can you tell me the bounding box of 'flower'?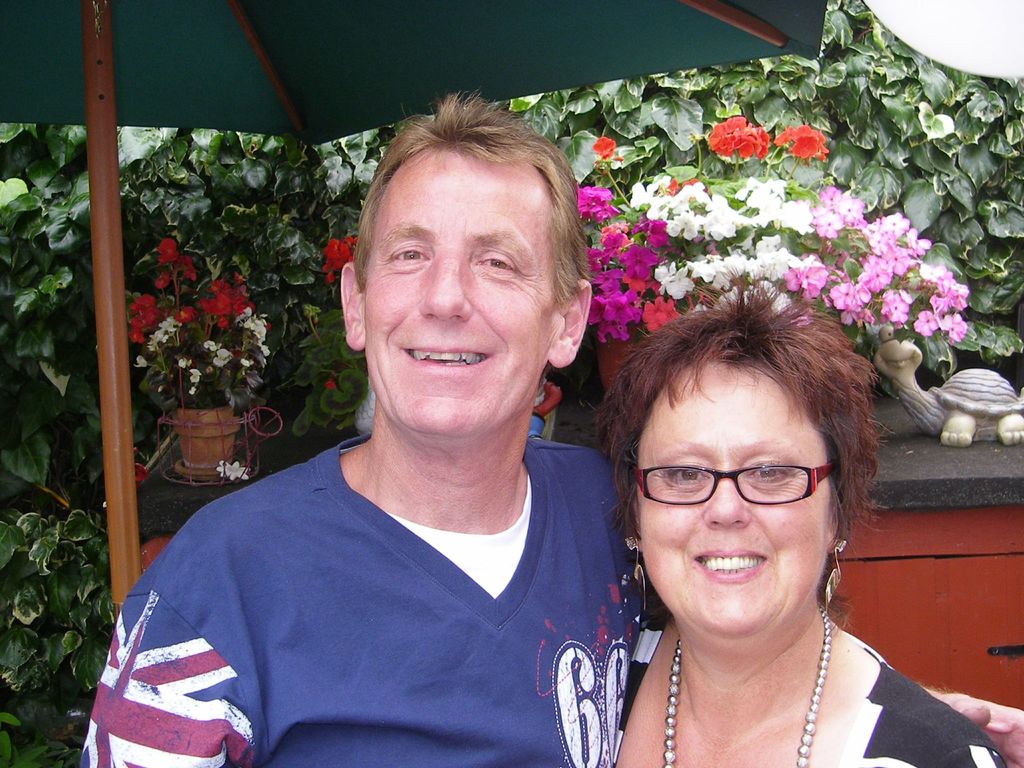
Rect(324, 236, 353, 280).
